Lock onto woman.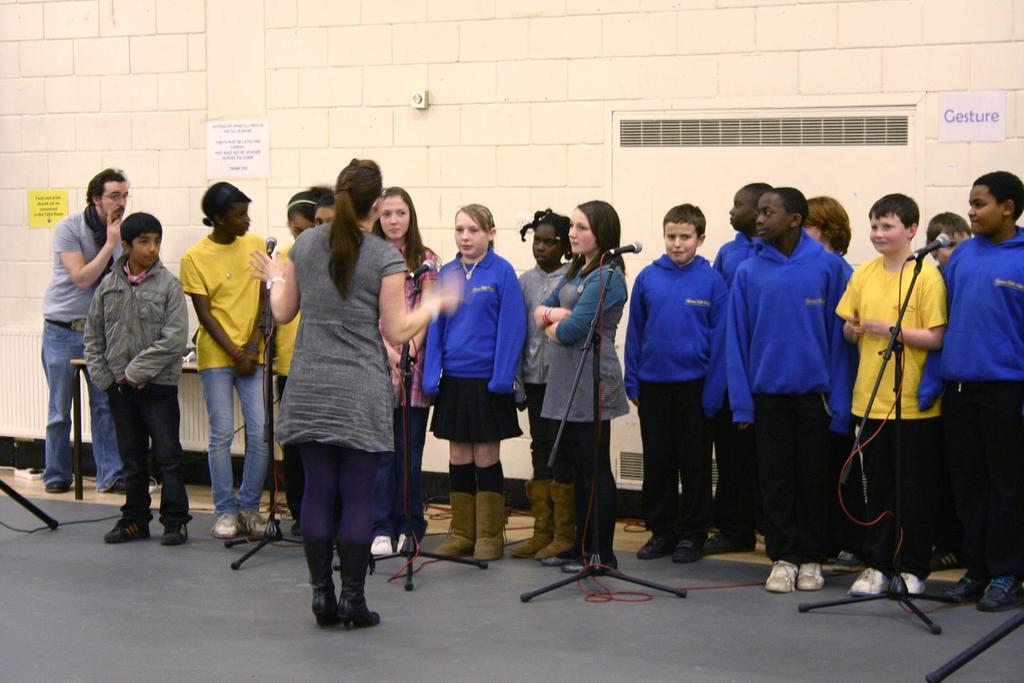
Locked: bbox(419, 201, 527, 554).
